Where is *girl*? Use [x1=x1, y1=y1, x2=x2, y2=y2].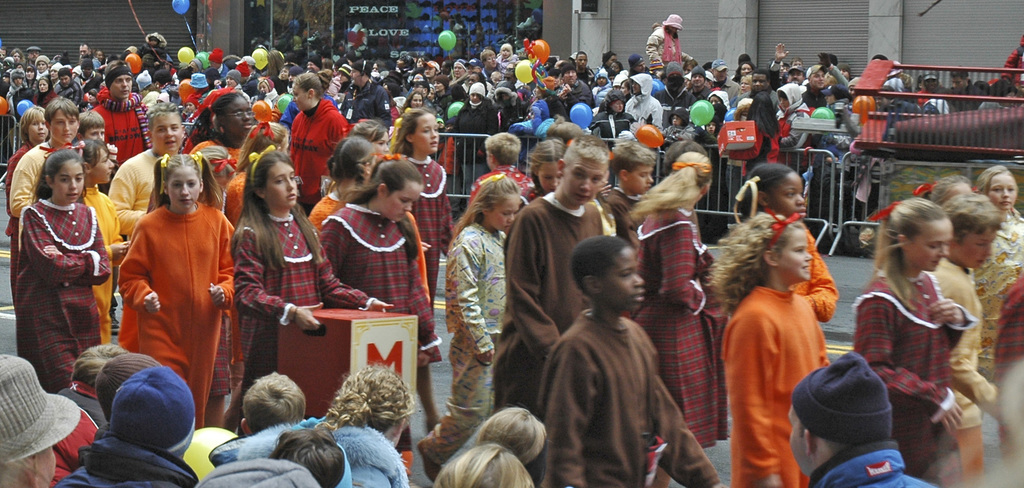
[x1=394, y1=108, x2=462, y2=308].
